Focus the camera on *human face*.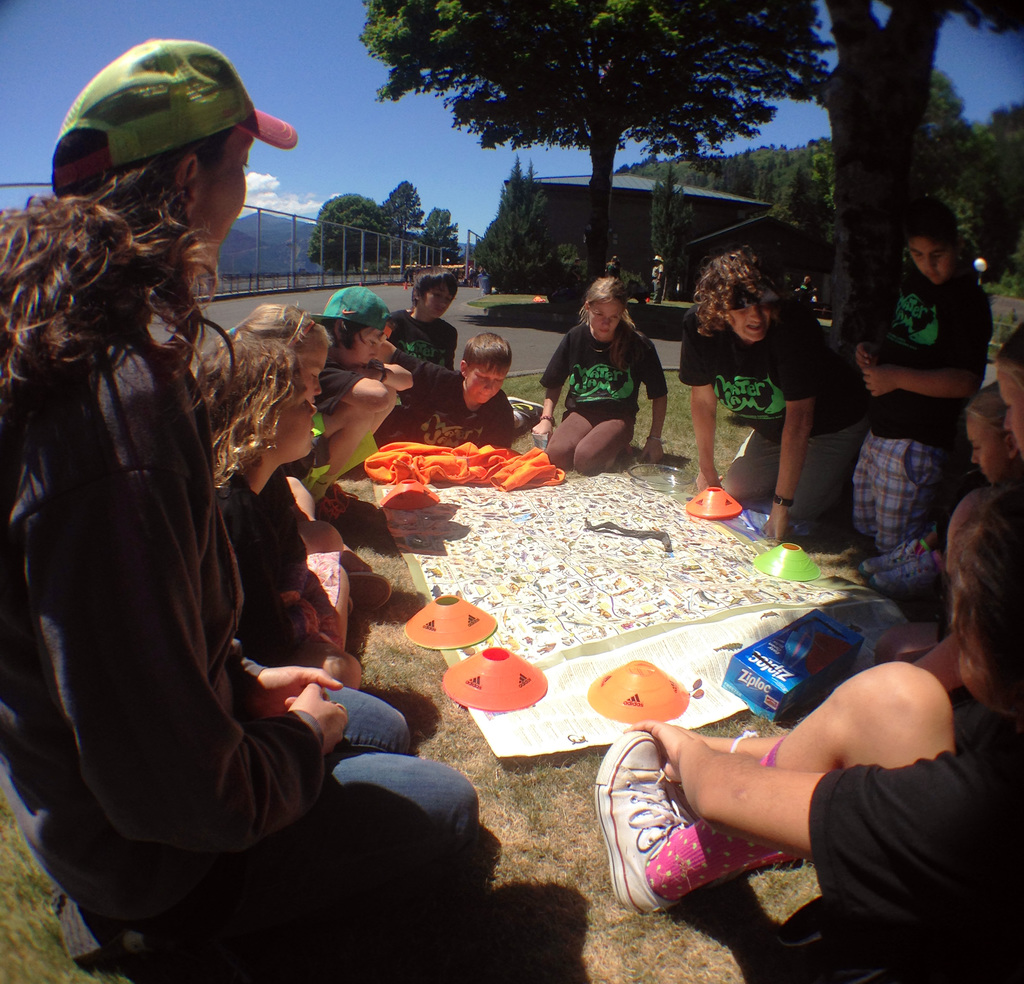
Focus region: region(198, 131, 255, 272).
